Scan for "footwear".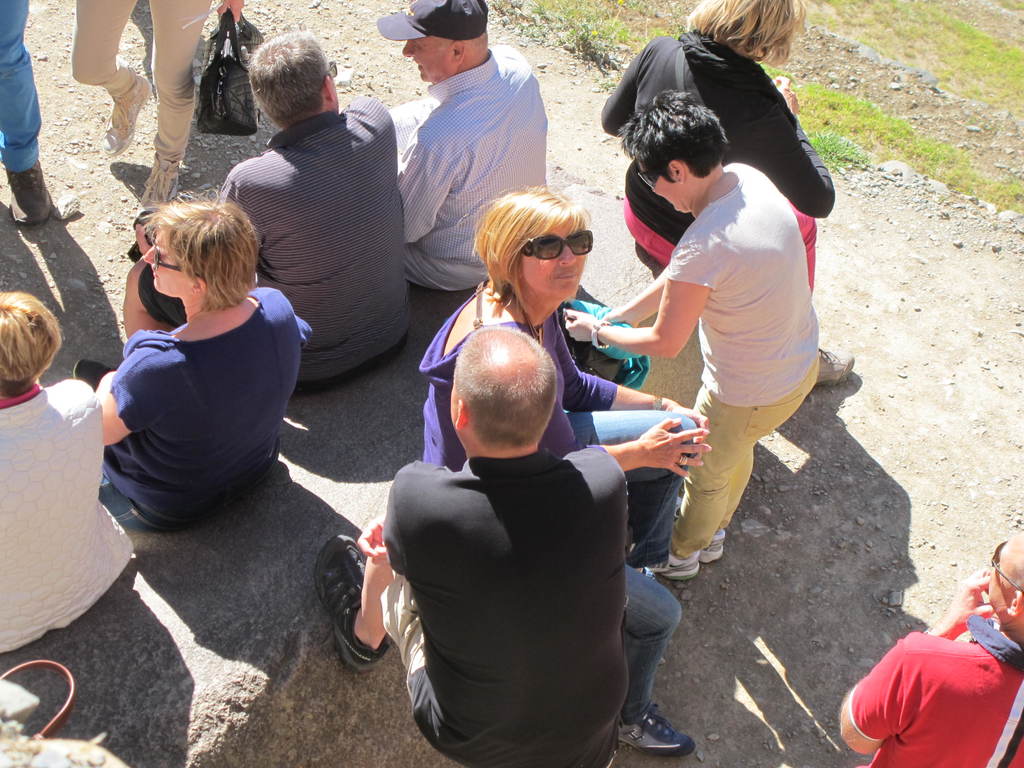
Scan result: bbox=[614, 709, 696, 765].
